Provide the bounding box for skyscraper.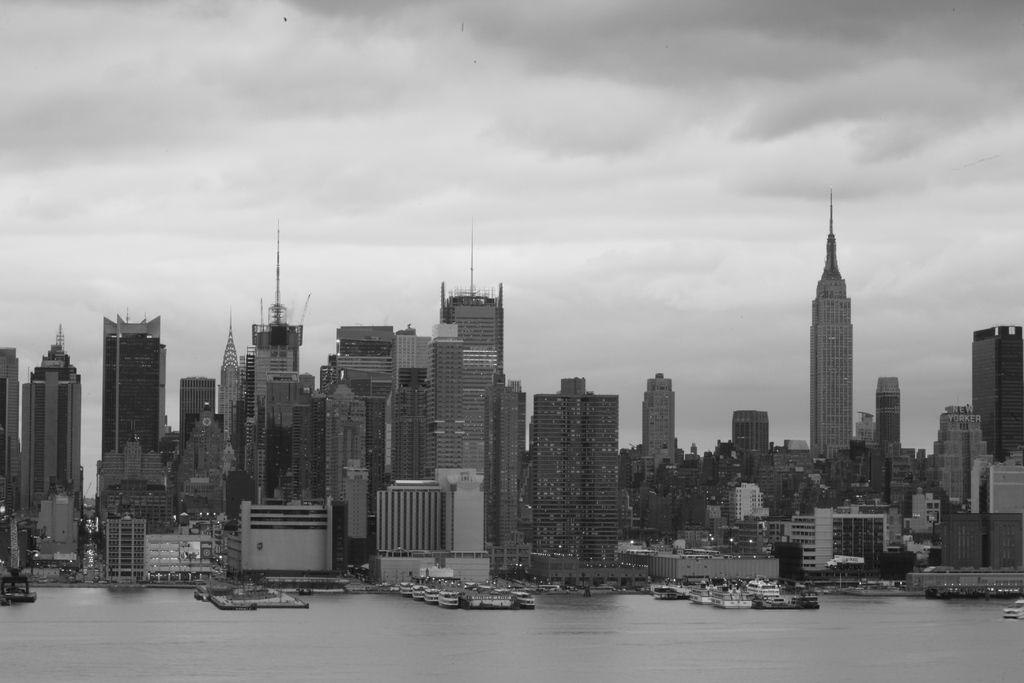
<region>641, 369, 680, 482</region>.
